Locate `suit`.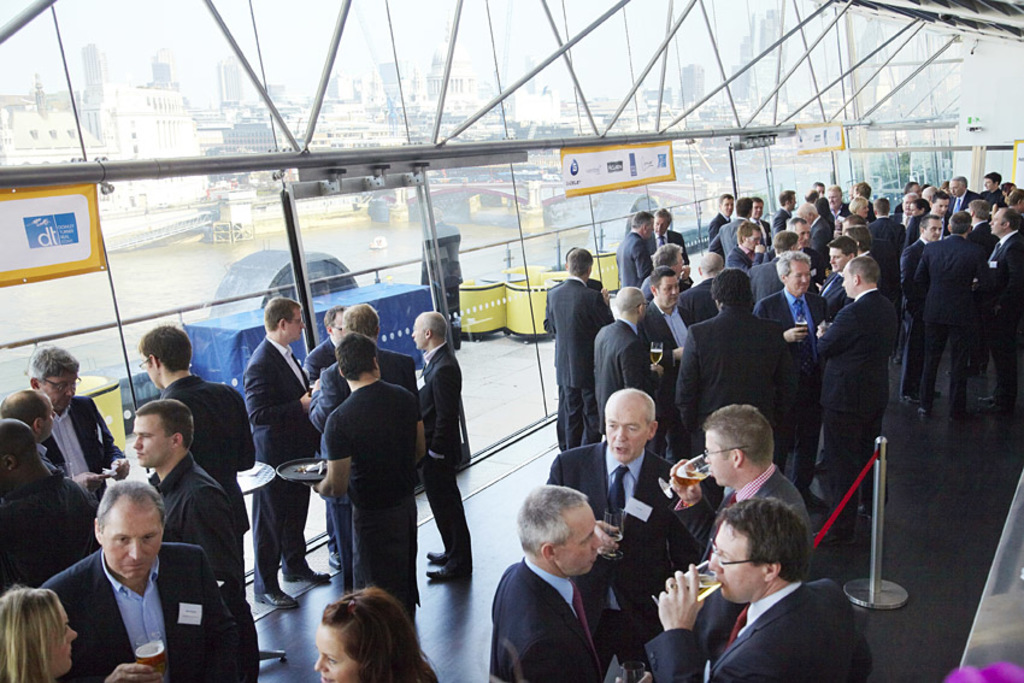
Bounding box: 304/338/341/552.
